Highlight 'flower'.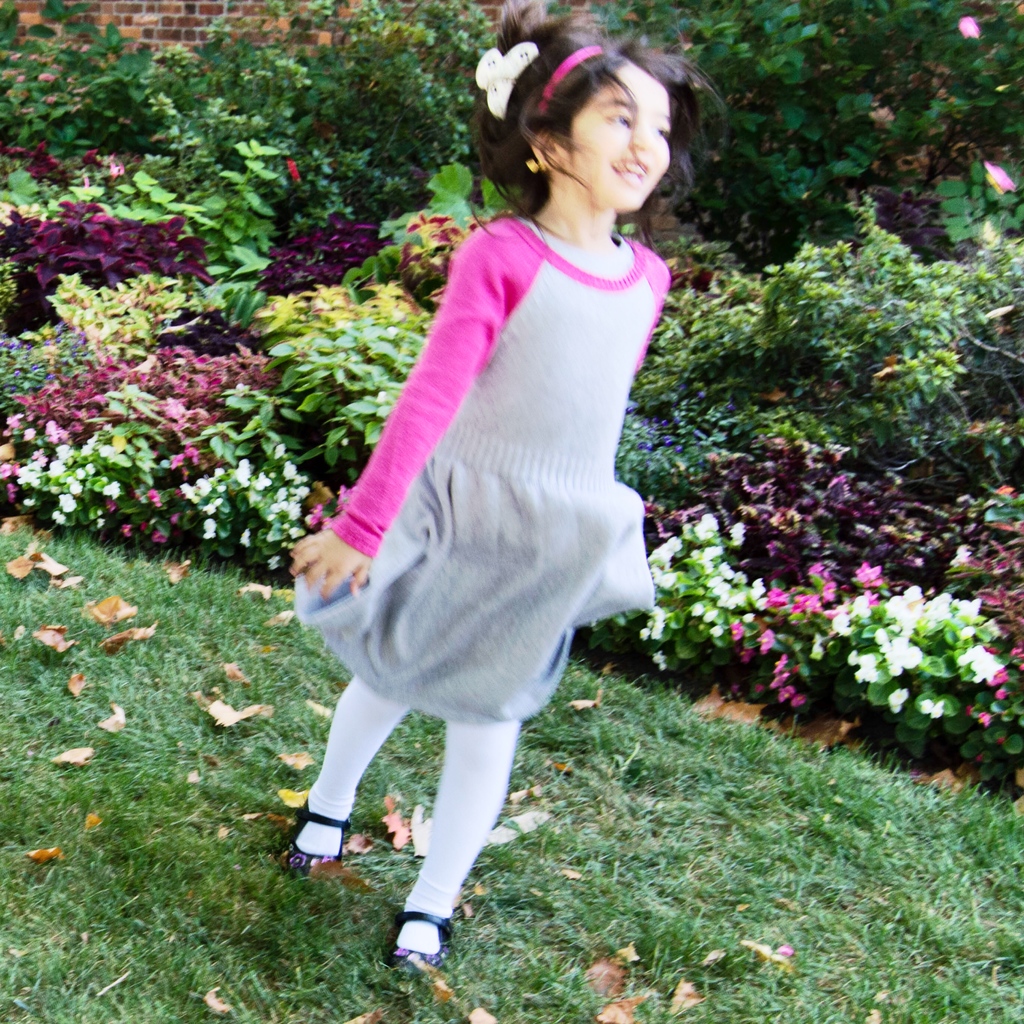
Highlighted region: x1=653, y1=645, x2=669, y2=676.
